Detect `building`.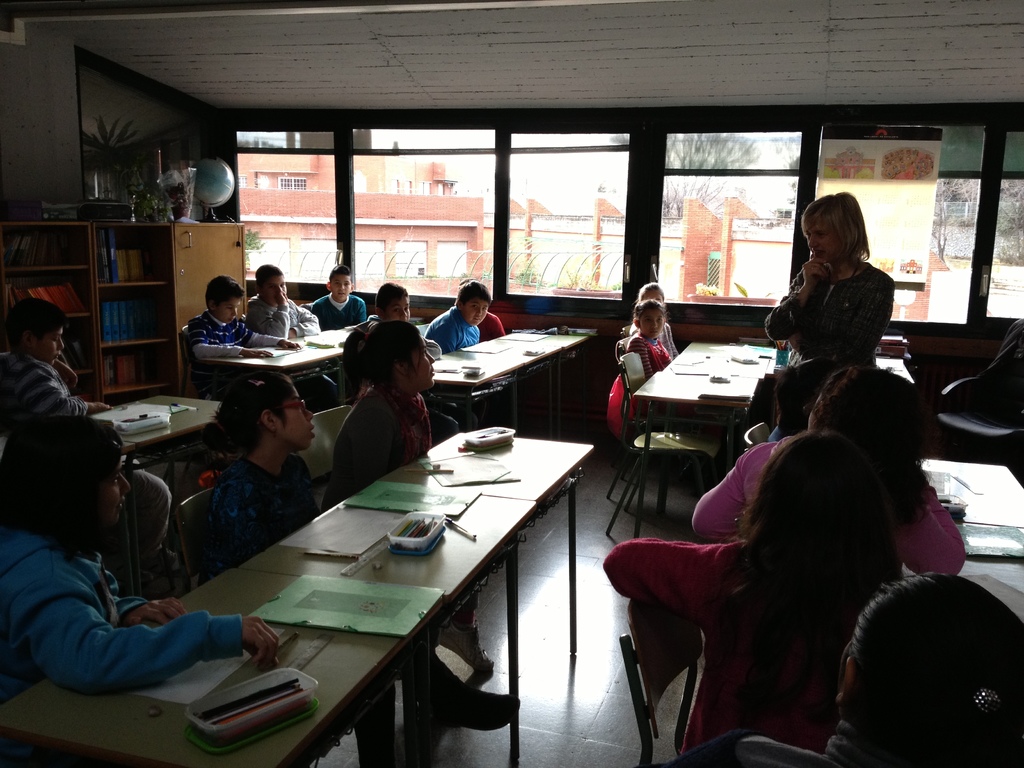
Detected at {"x1": 0, "y1": 0, "x2": 1023, "y2": 766}.
